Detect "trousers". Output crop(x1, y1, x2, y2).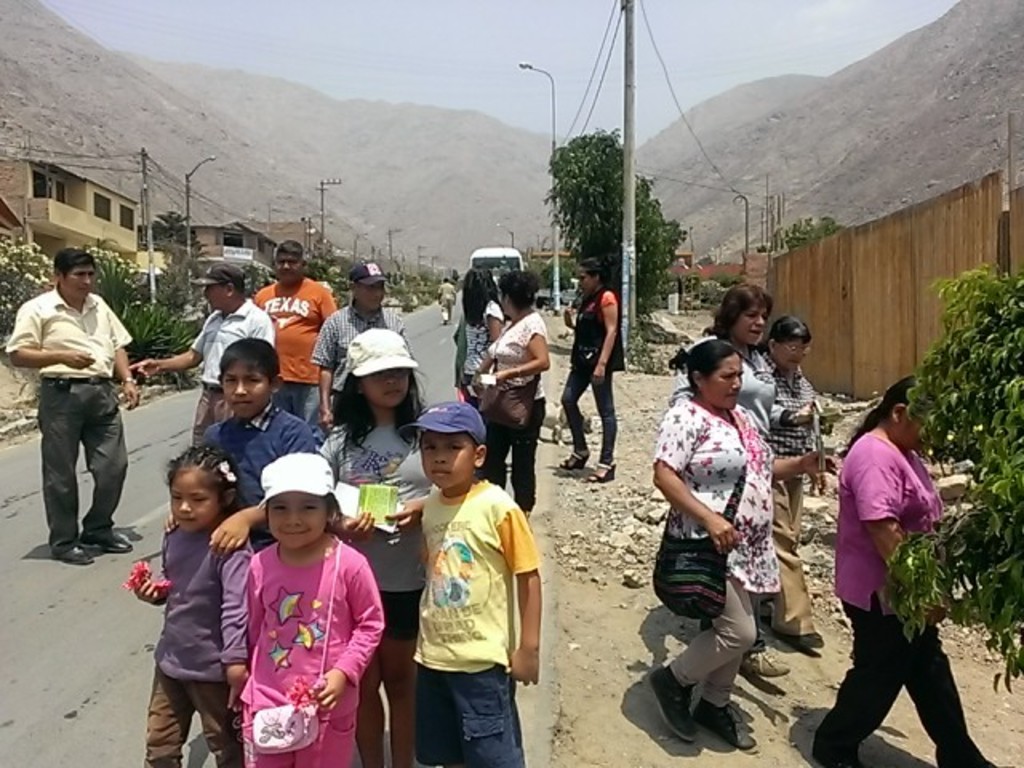
crop(669, 562, 758, 718).
